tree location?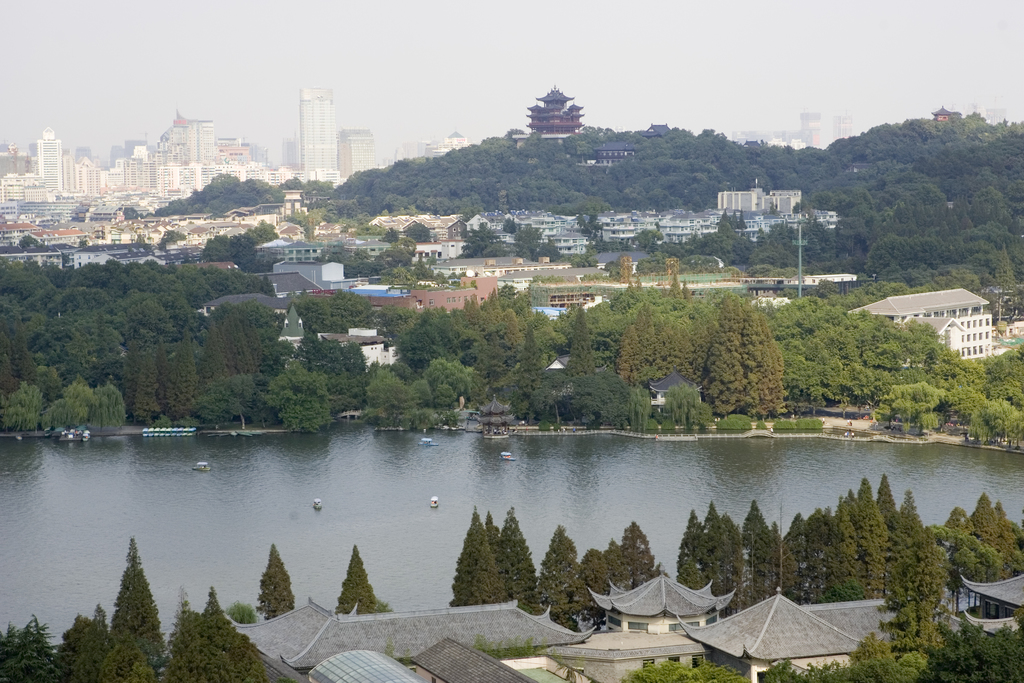
673, 507, 708, 588
